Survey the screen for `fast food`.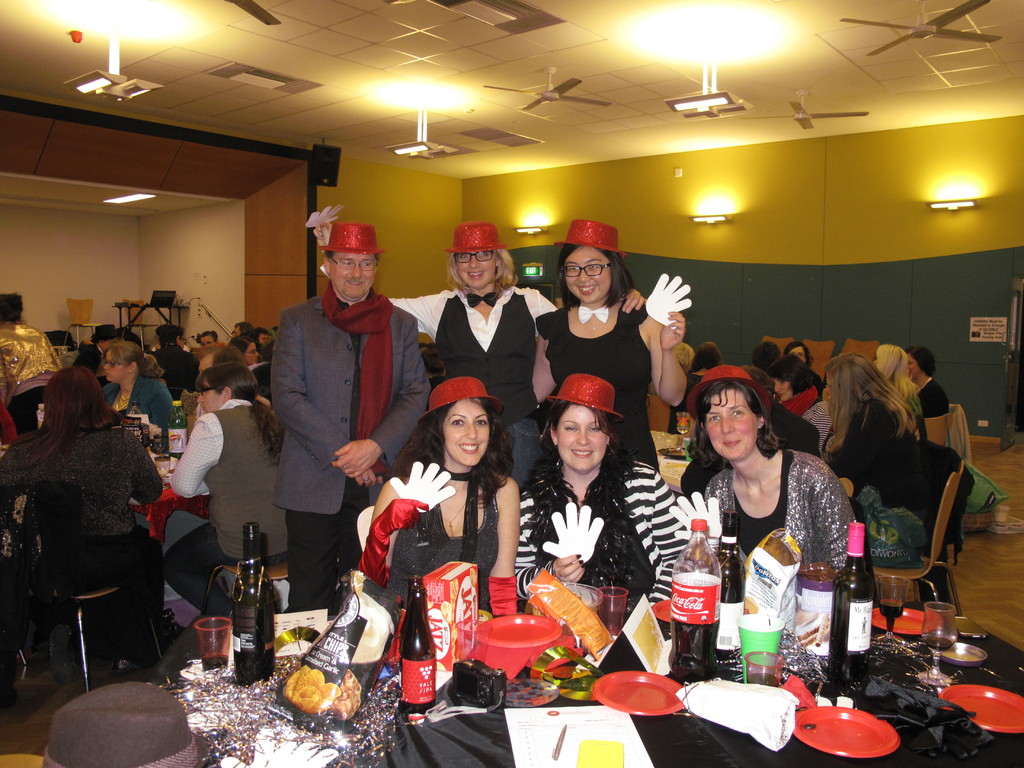
Survey found: [329,666,362,714].
